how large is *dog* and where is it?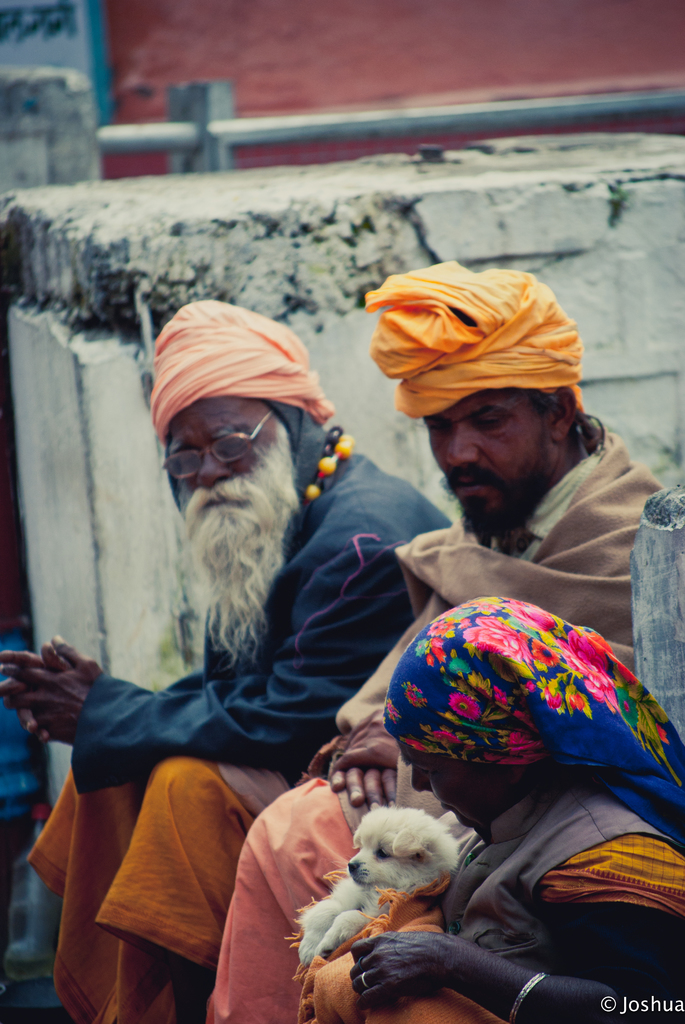
Bounding box: [x1=292, y1=808, x2=474, y2=960].
